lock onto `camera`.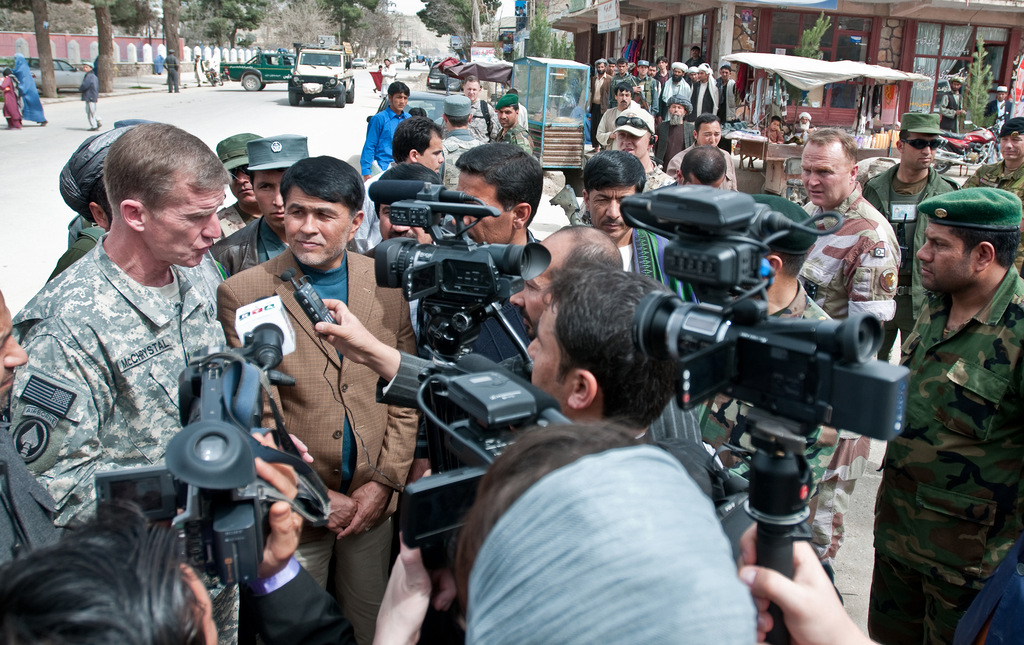
Locked: detection(367, 182, 556, 356).
